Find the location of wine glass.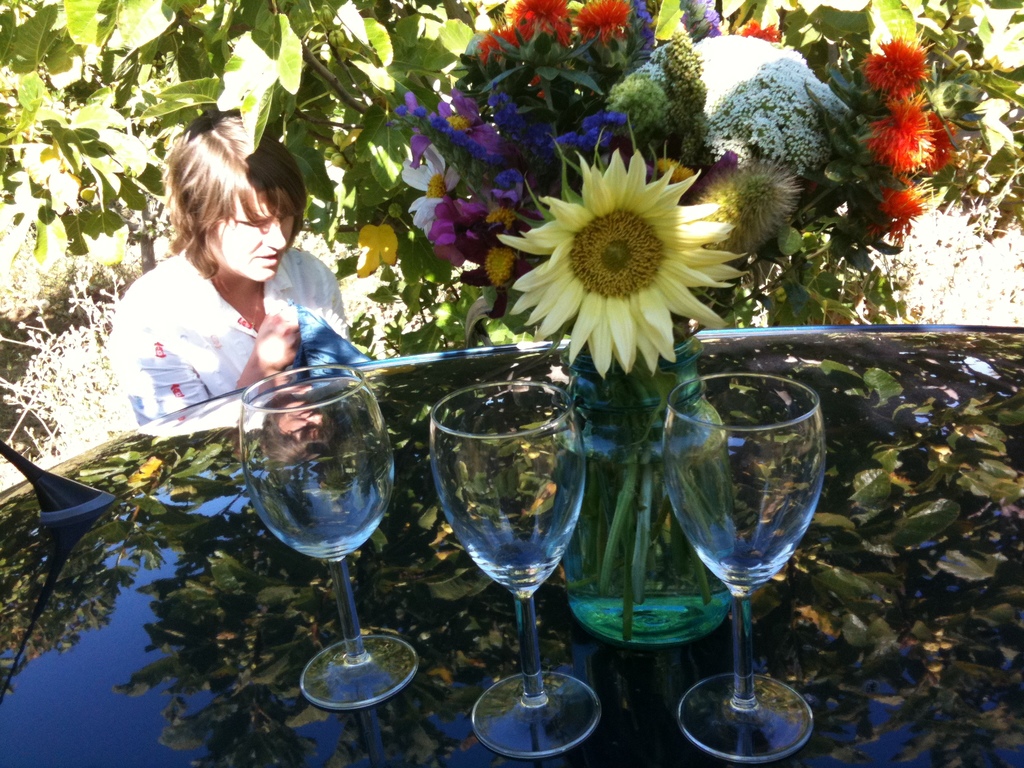
Location: <bbox>660, 373, 821, 761</bbox>.
